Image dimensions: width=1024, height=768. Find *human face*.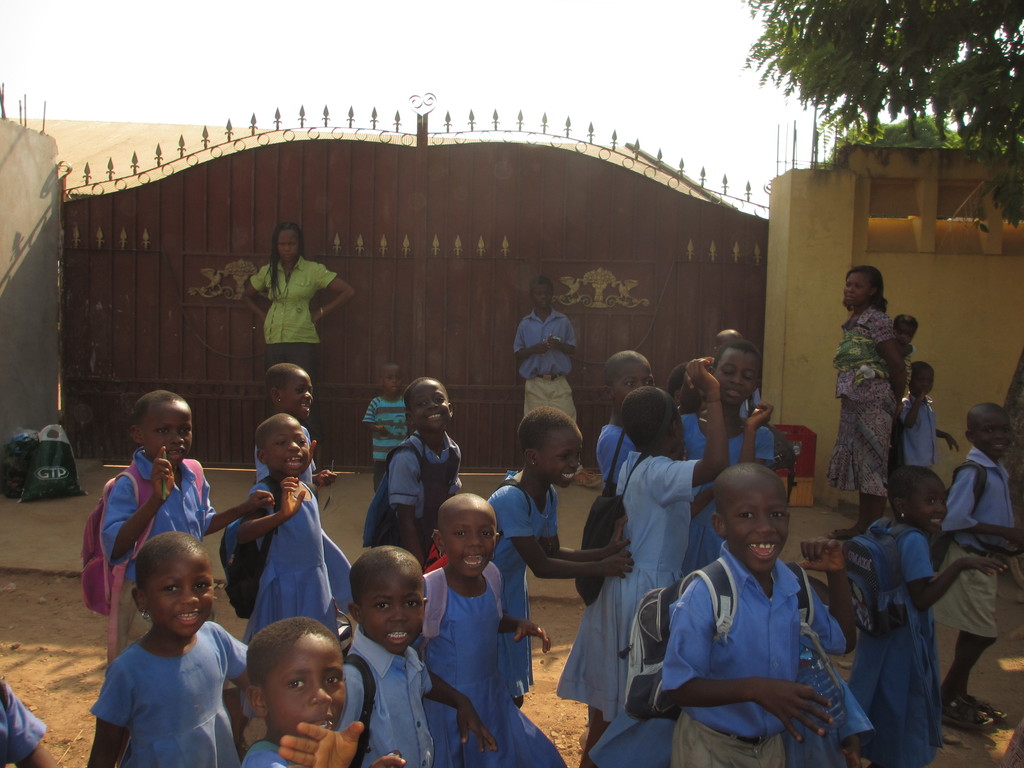
[x1=608, y1=352, x2=652, y2=408].
